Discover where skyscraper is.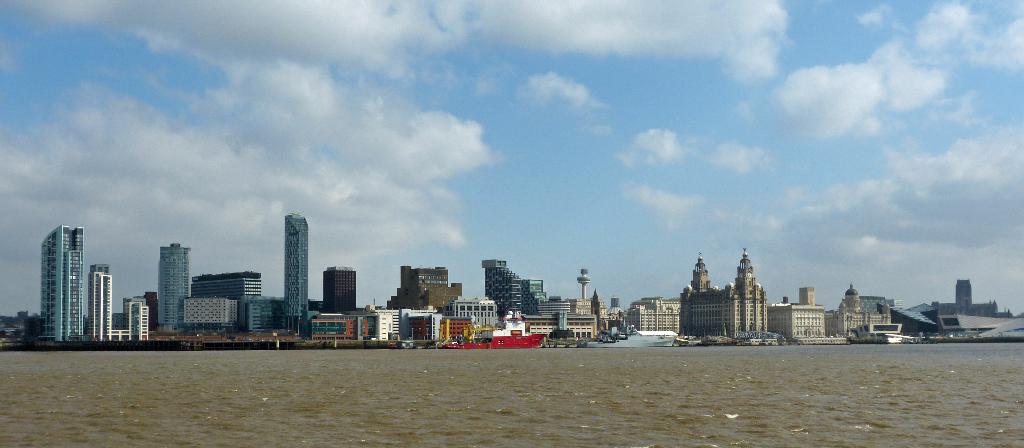
Discovered at locate(159, 239, 192, 335).
